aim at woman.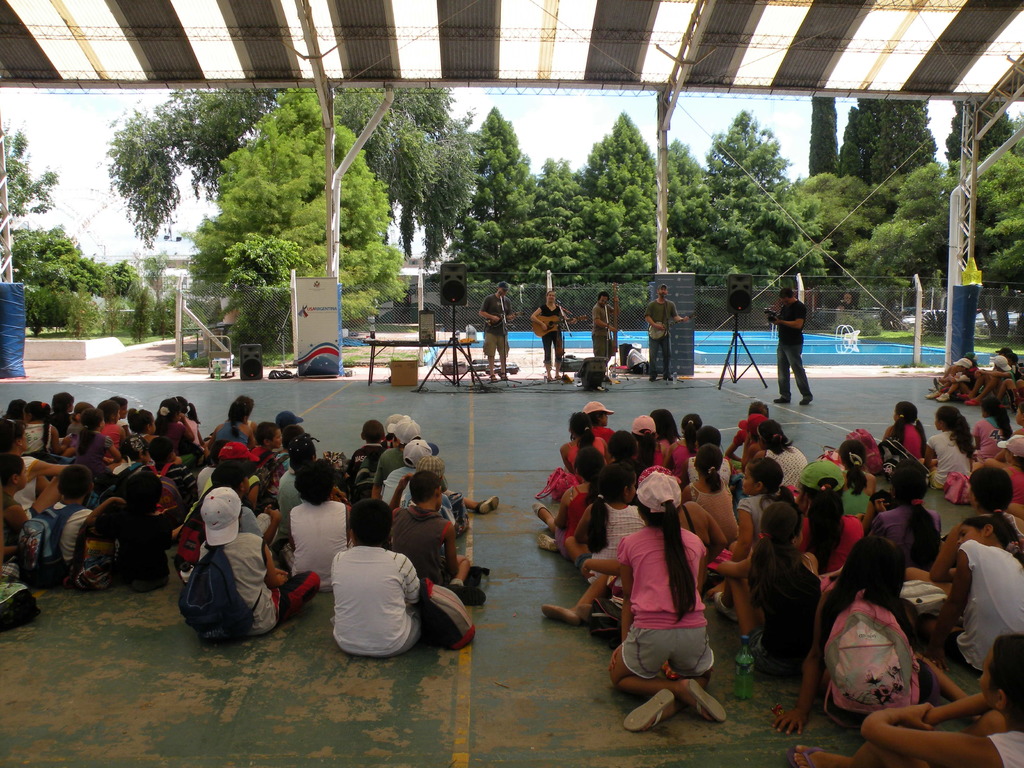
Aimed at 0/454/28/580.
